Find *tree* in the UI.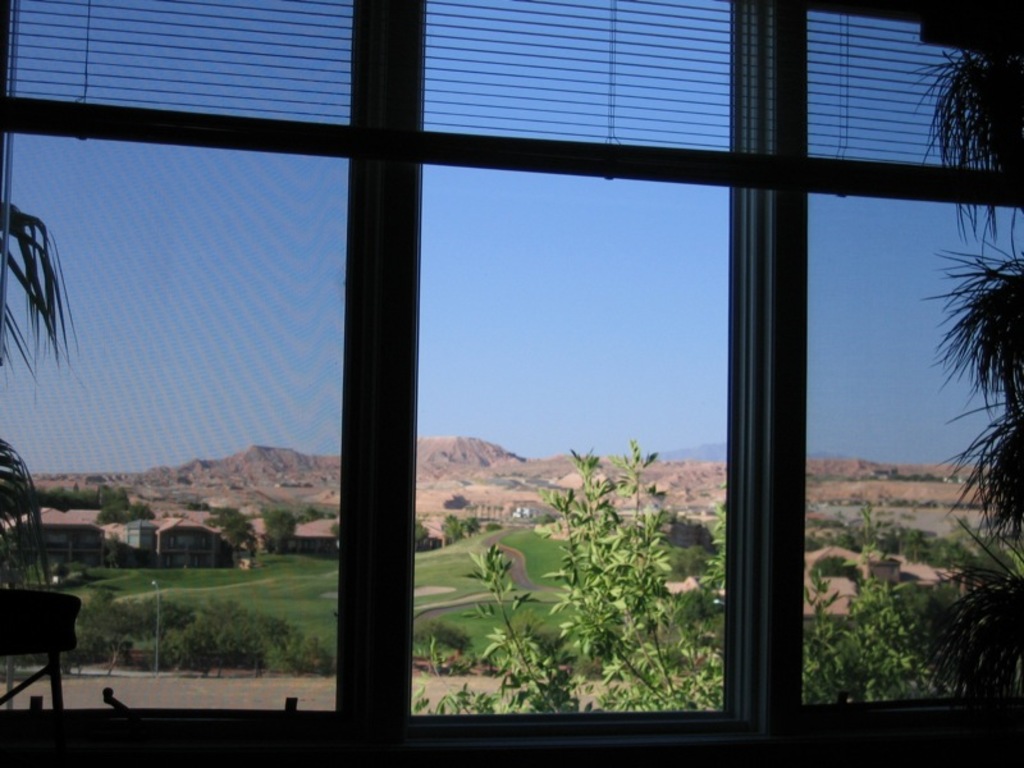
UI element at 265/503/298/554.
